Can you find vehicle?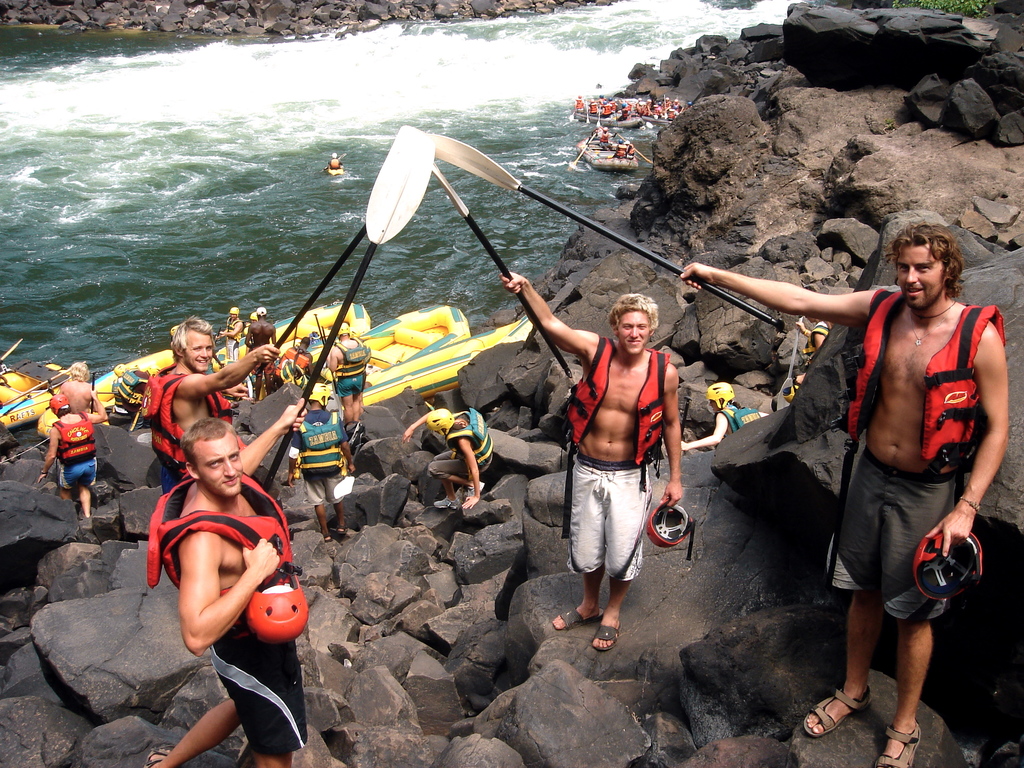
Yes, bounding box: <box>630,95,682,124</box>.
